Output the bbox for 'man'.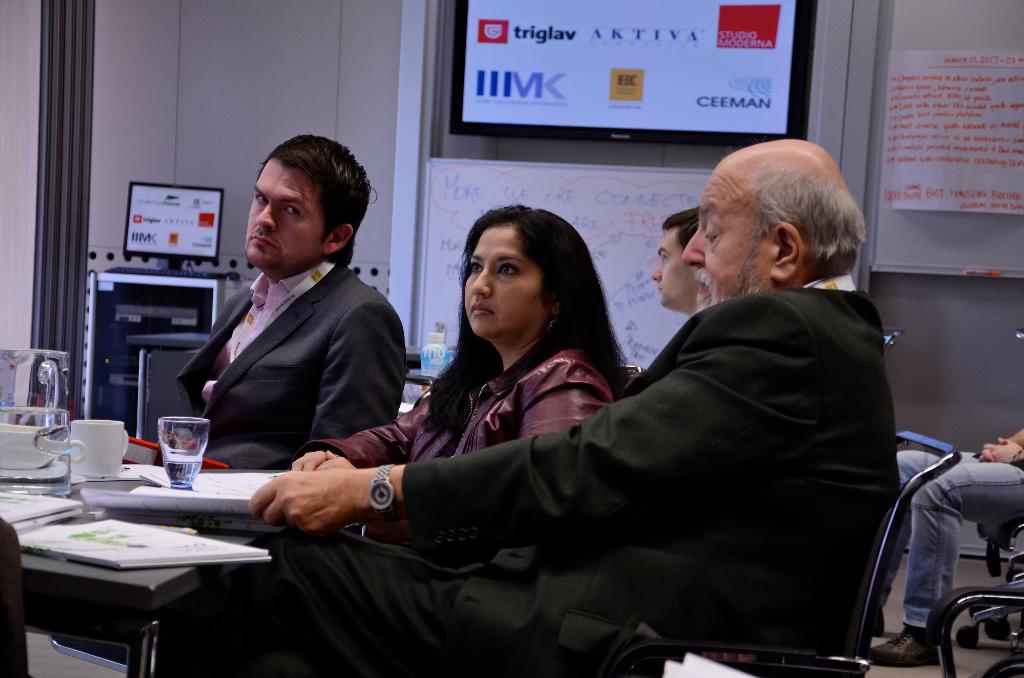
detection(148, 133, 408, 478).
